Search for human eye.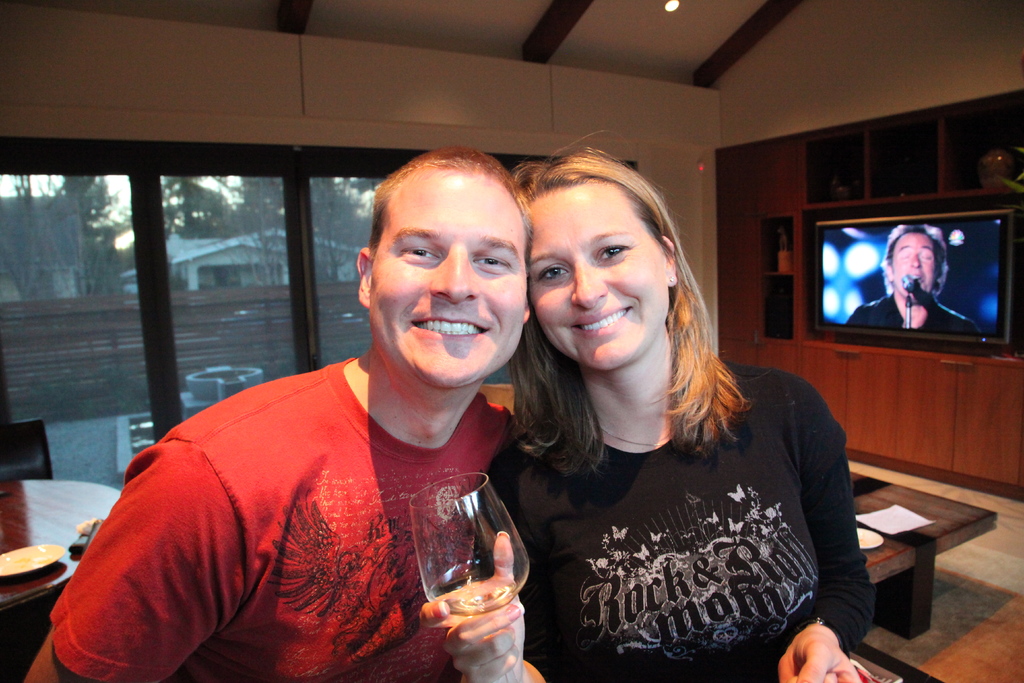
Found at left=474, top=249, right=513, bottom=270.
